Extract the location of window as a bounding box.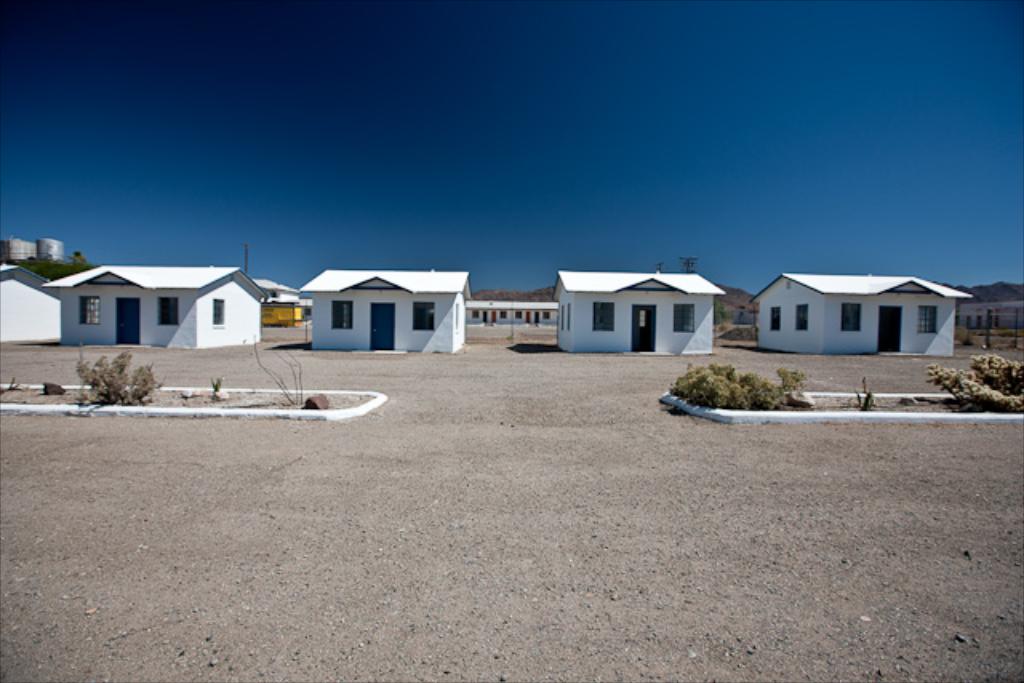
x1=795 y1=304 x2=813 y2=333.
